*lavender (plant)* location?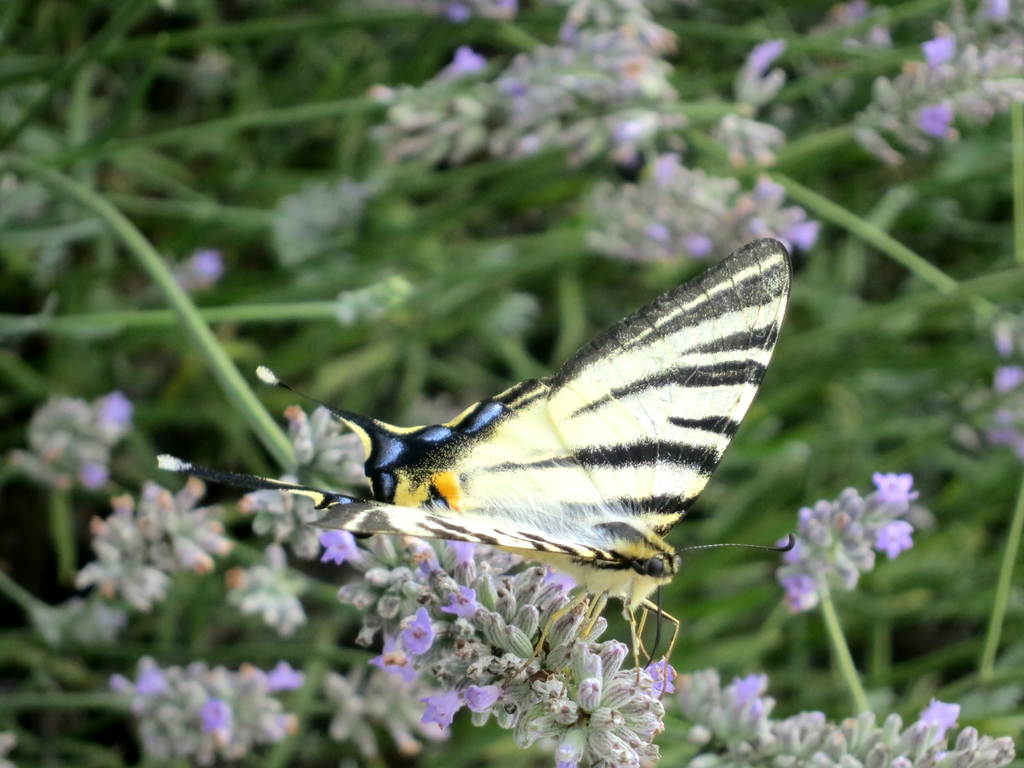
detection(174, 241, 240, 301)
